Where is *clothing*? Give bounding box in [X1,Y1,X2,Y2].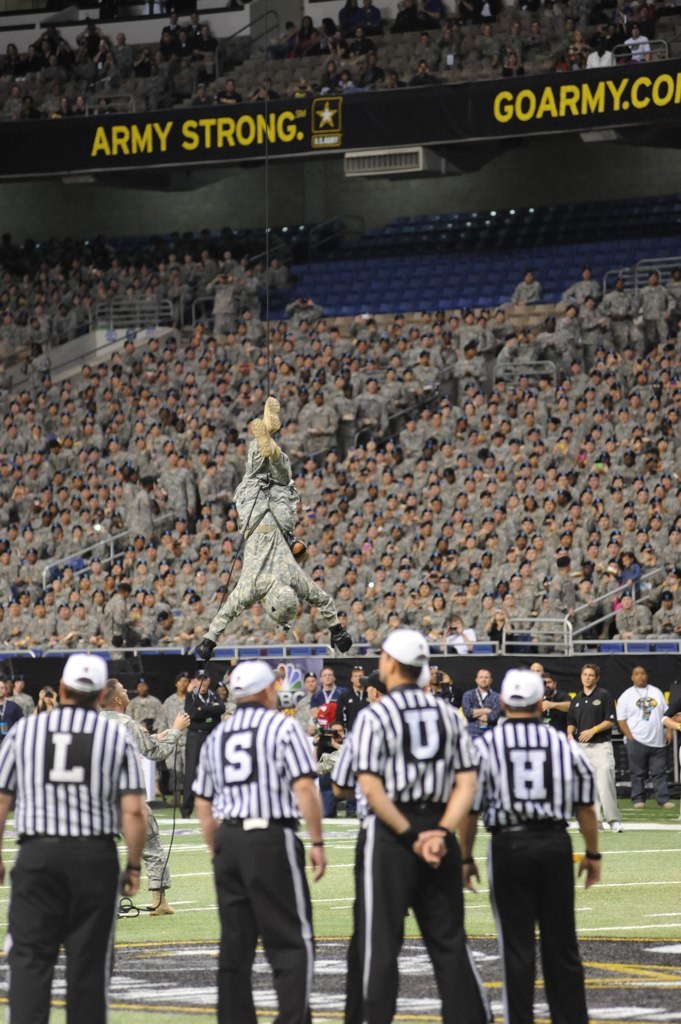
[334,394,358,446].
